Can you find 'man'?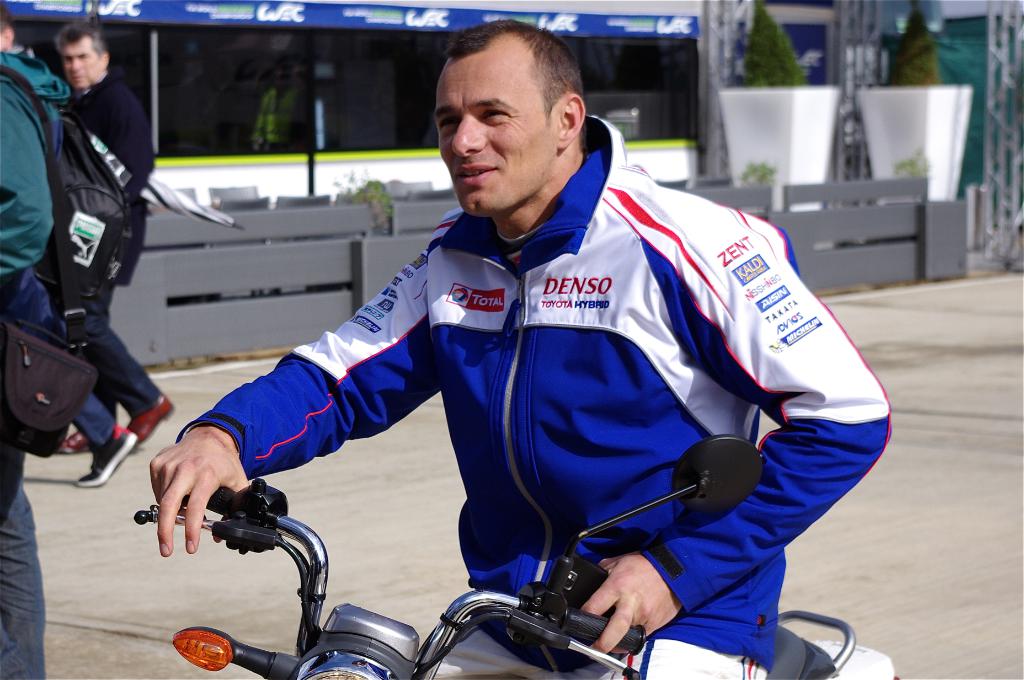
Yes, bounding box: Rect(29, 13, 175, 464).
